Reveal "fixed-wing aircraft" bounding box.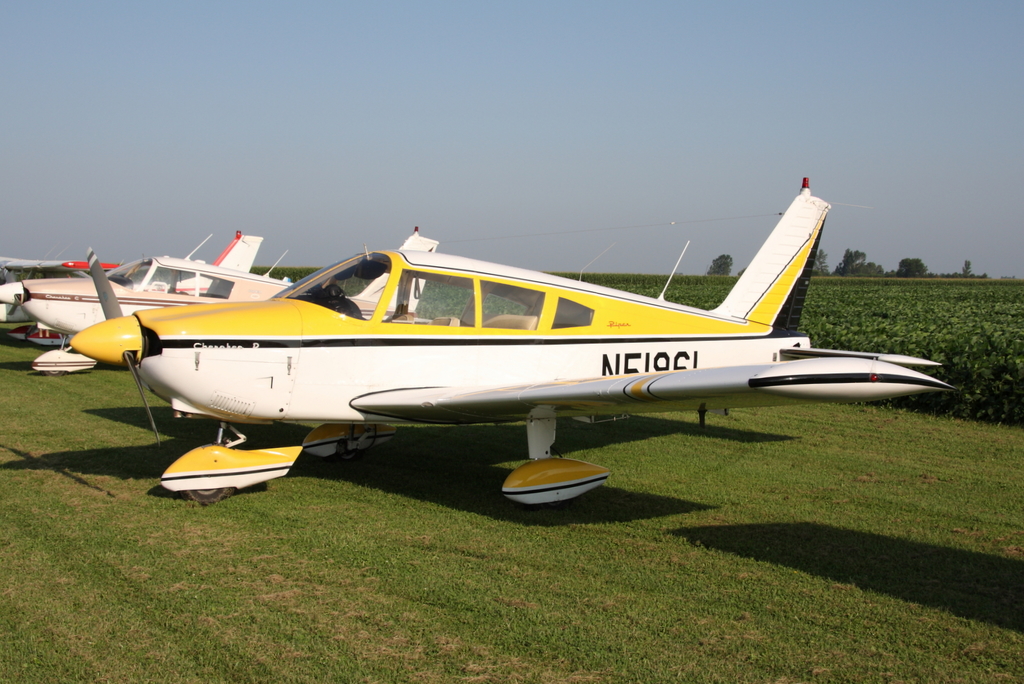
Revealed: bbox=[70, 176, 961, 514].
